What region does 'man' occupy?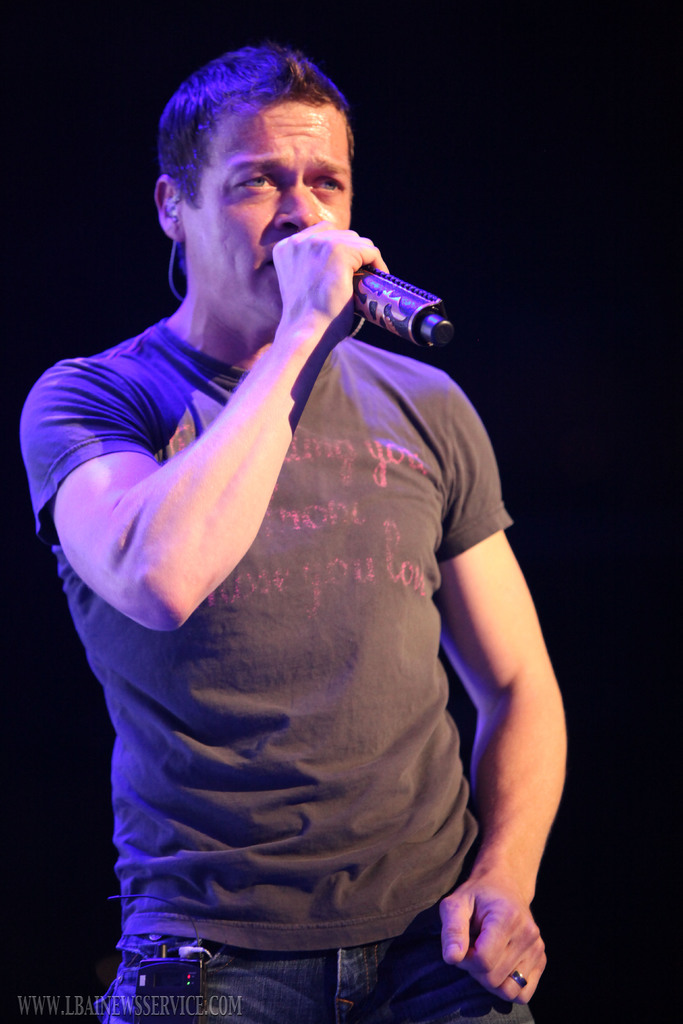
52/35/556/1023.
